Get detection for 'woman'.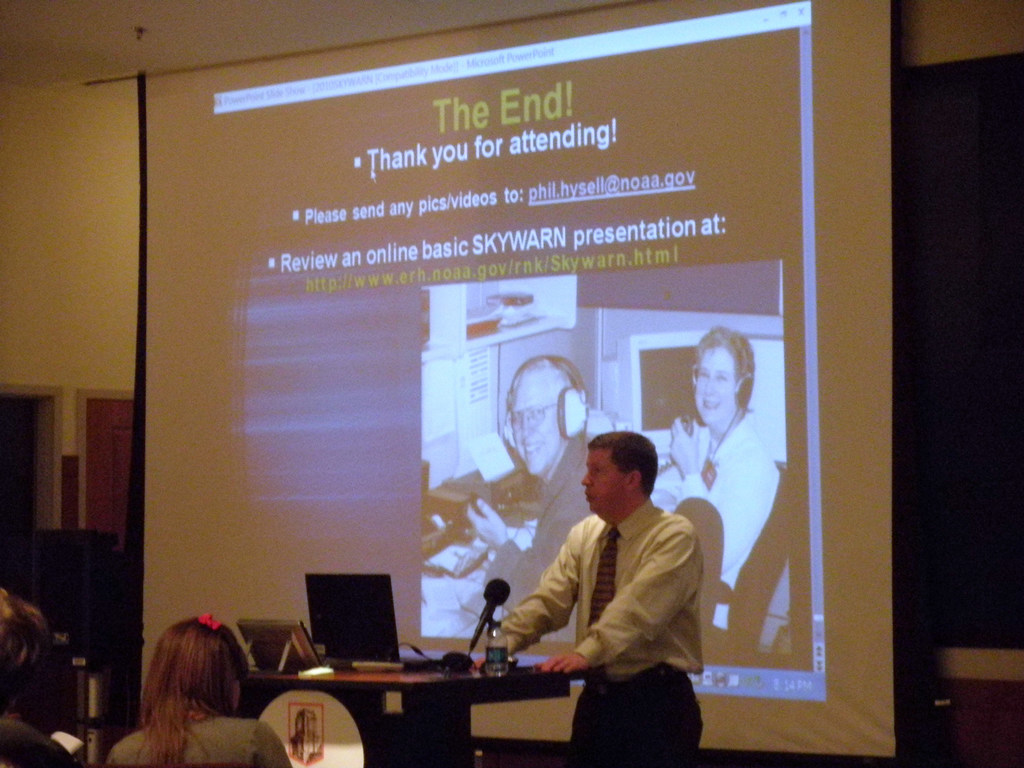
Detection: region(110, 605, 264, 758).
